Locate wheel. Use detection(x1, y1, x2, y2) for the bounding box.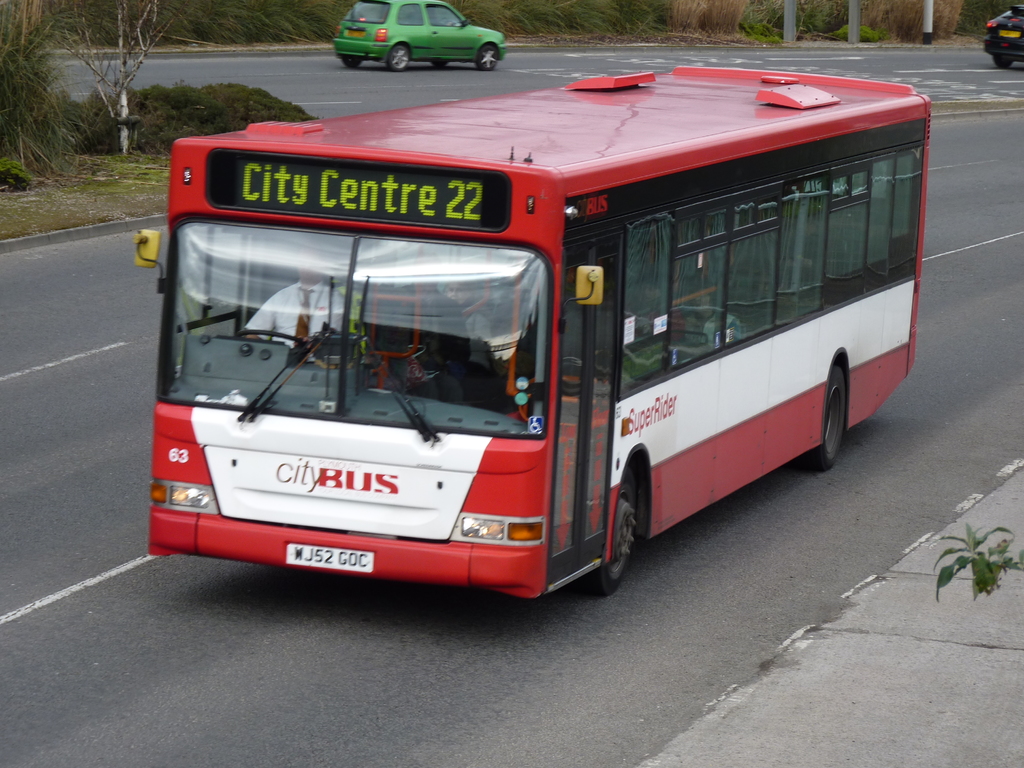
detection(340, 58, 366, 68).
